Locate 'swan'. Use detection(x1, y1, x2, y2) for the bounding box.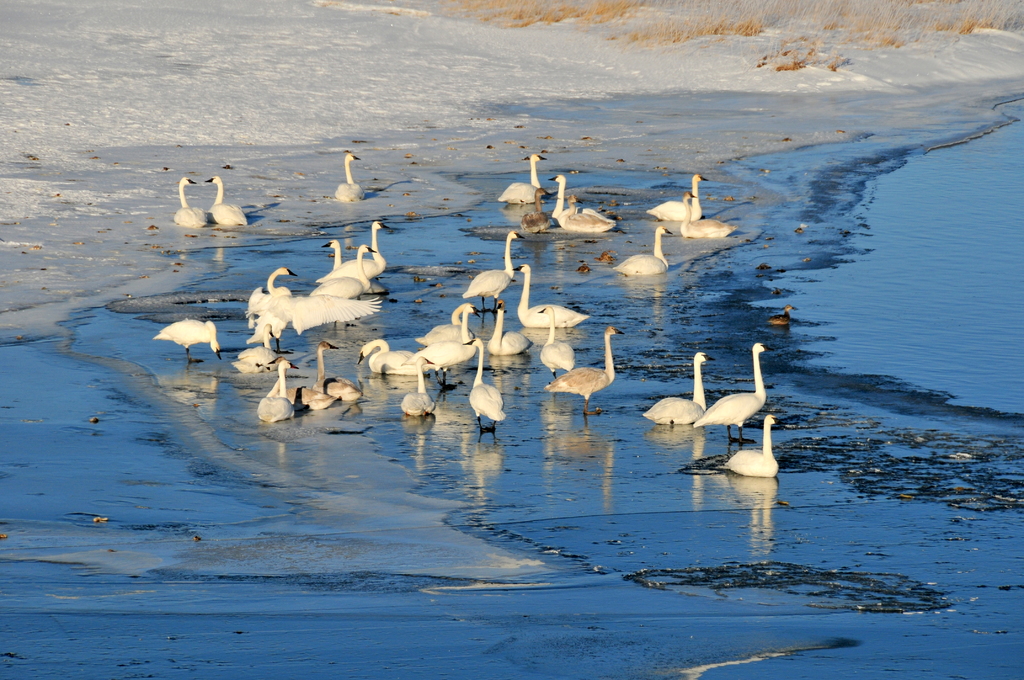
detection(255, 359, 300, 425).
